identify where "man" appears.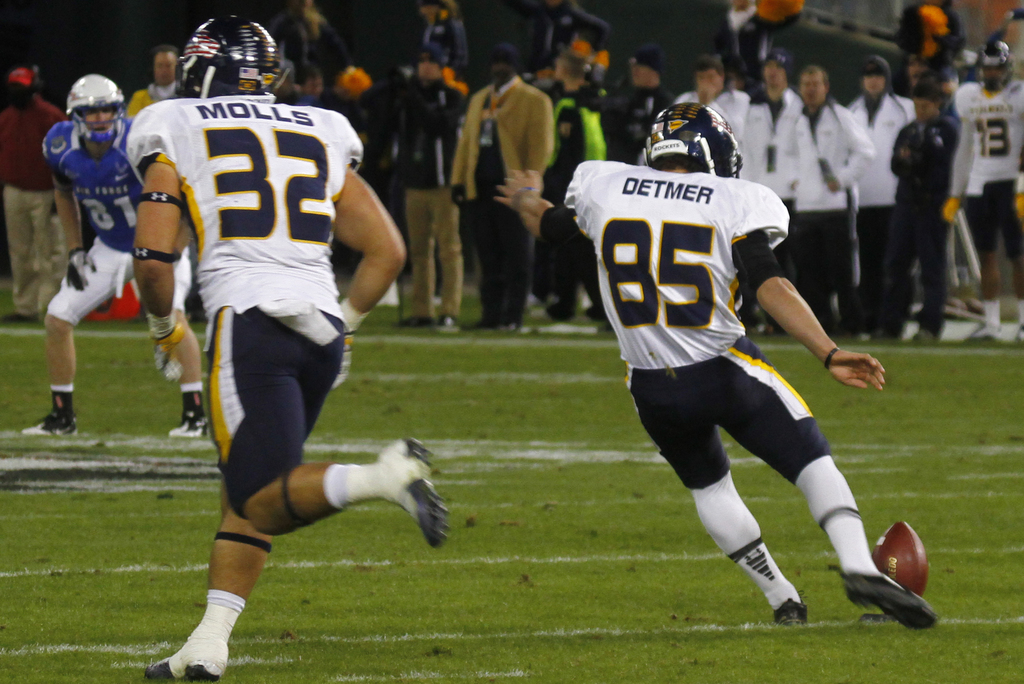
Appears at [792,61,870,335].
